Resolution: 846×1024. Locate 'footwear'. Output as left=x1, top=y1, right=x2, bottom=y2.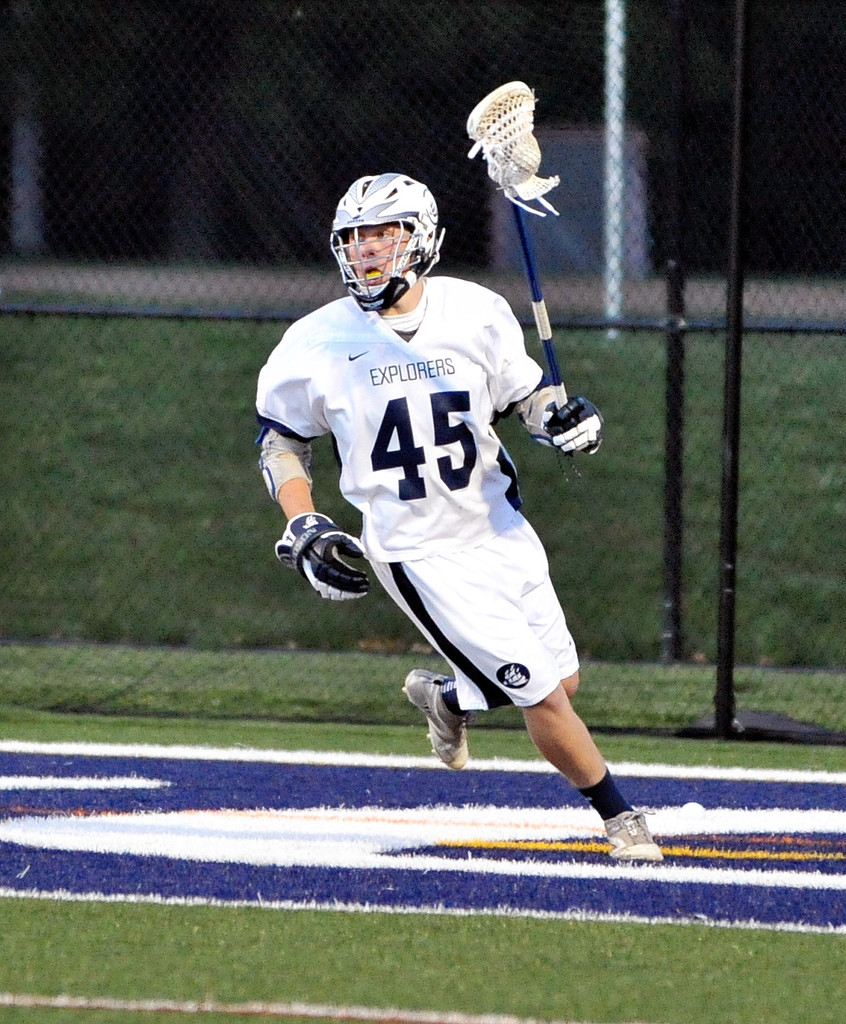
left=566, top=782, right=663, bottom=875.
